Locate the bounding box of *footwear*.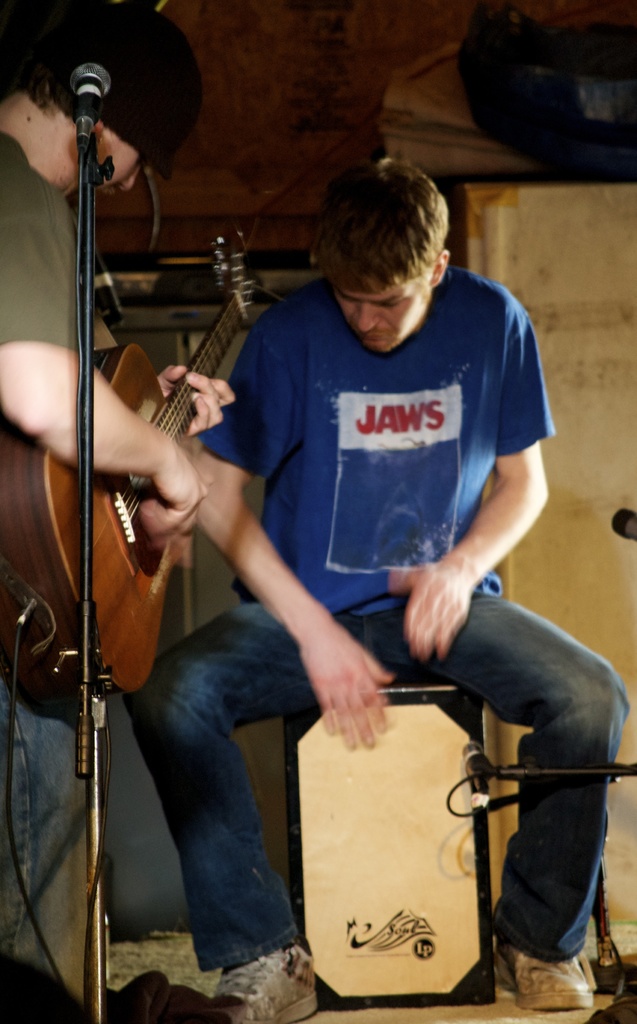
Bounding box: bbox=[489, 938, 594, 1015].
